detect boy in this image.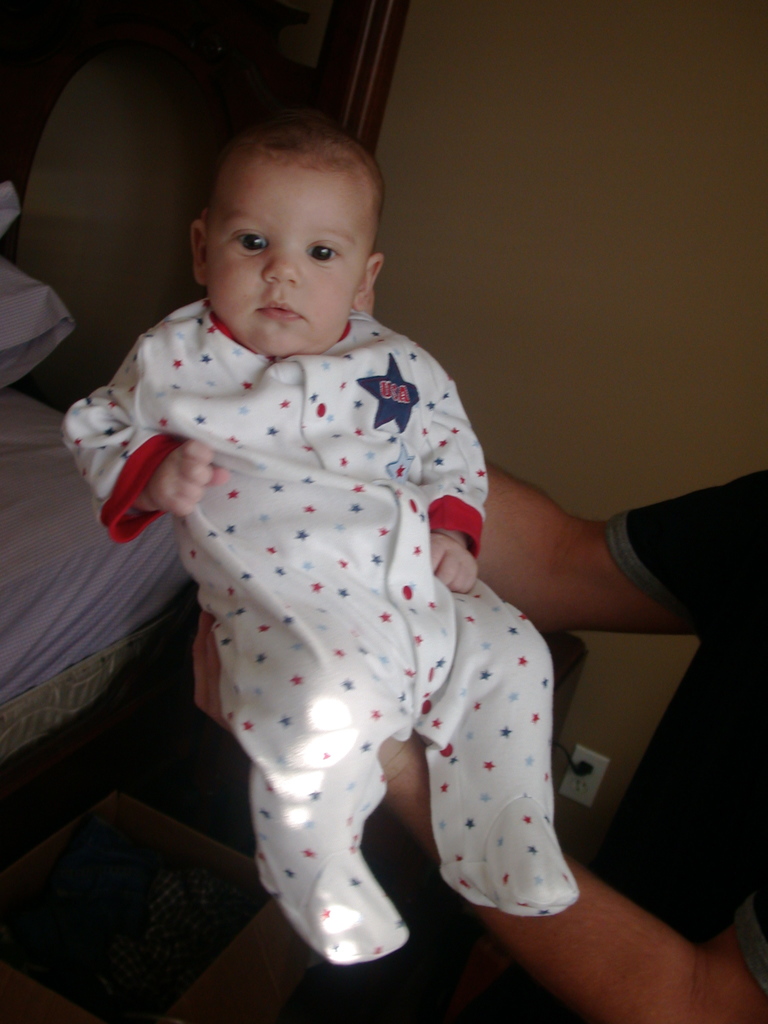
Detection: pyautogui.locateOnScreen(61, 131, 588, 961).
